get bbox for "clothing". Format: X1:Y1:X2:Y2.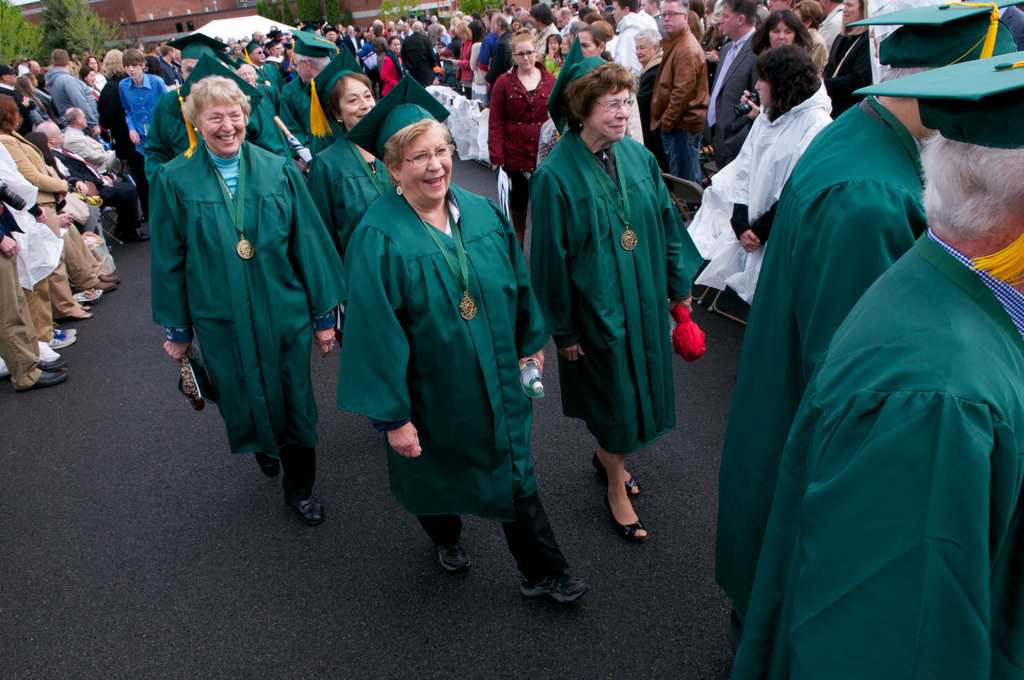
0:207:21:255.
